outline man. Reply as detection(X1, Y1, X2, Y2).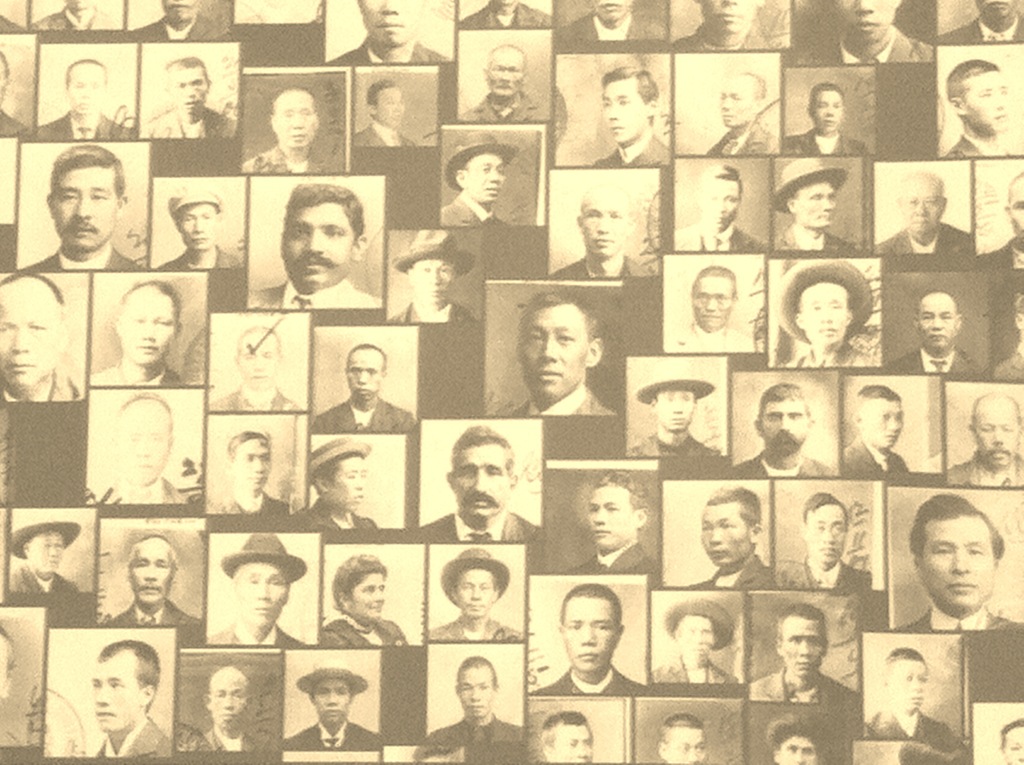
detection(975, 171, 1022, 268).
